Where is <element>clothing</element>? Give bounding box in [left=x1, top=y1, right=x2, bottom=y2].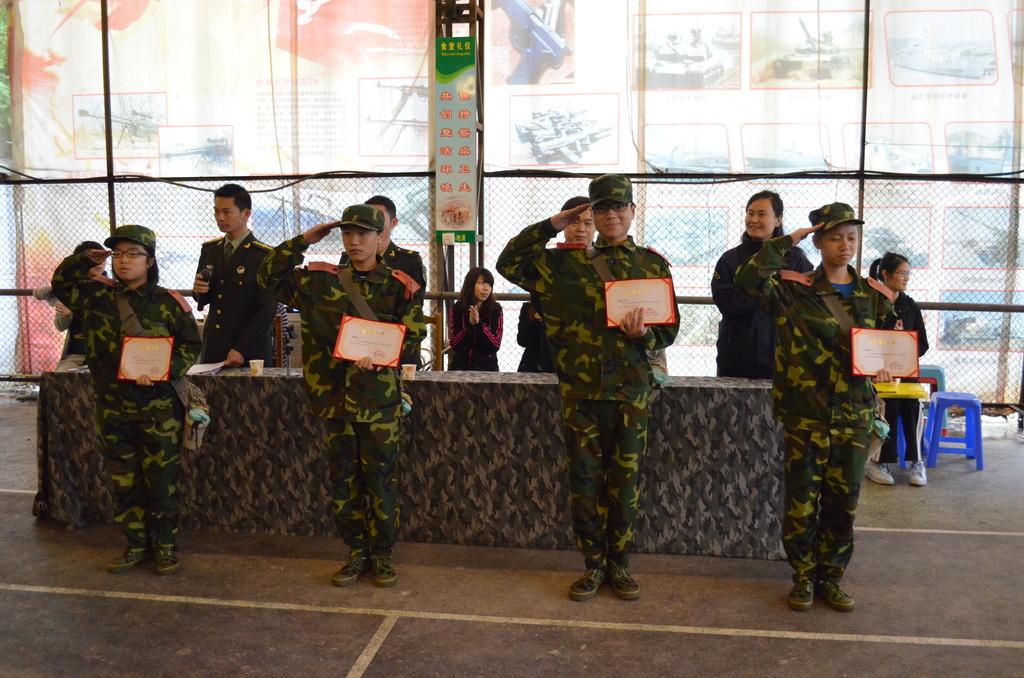
[left=739, top=264, right=895, bottom=577].
